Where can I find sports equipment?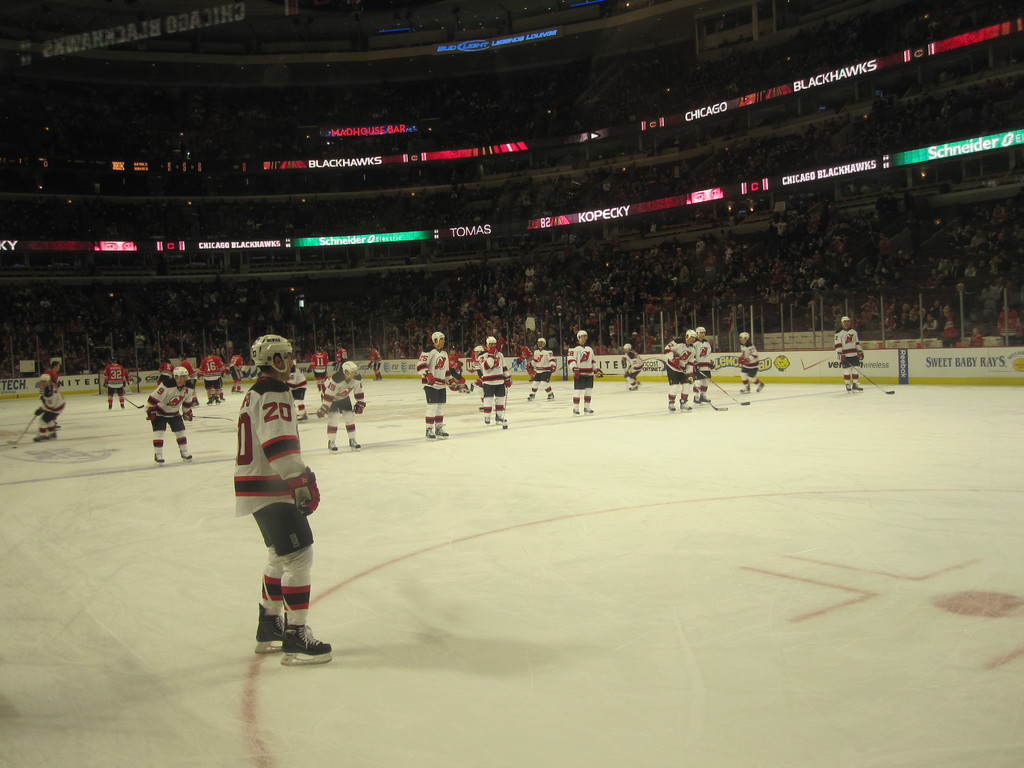
You can find it at Rect(577, 329, 589, 344).
